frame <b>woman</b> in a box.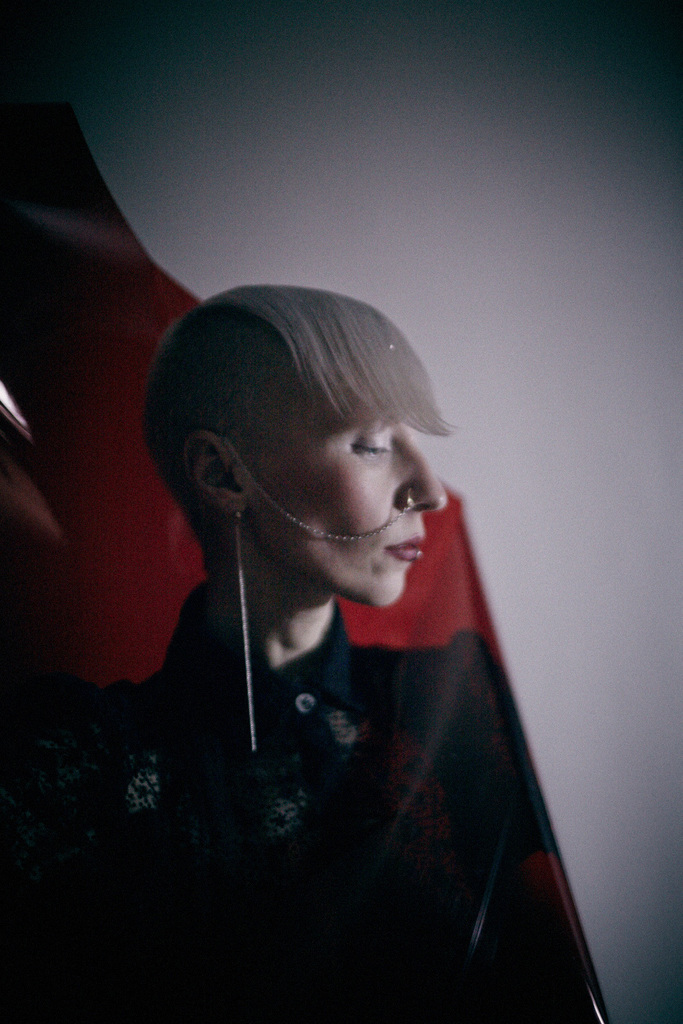
detection(0, 281, 540, 1023).
